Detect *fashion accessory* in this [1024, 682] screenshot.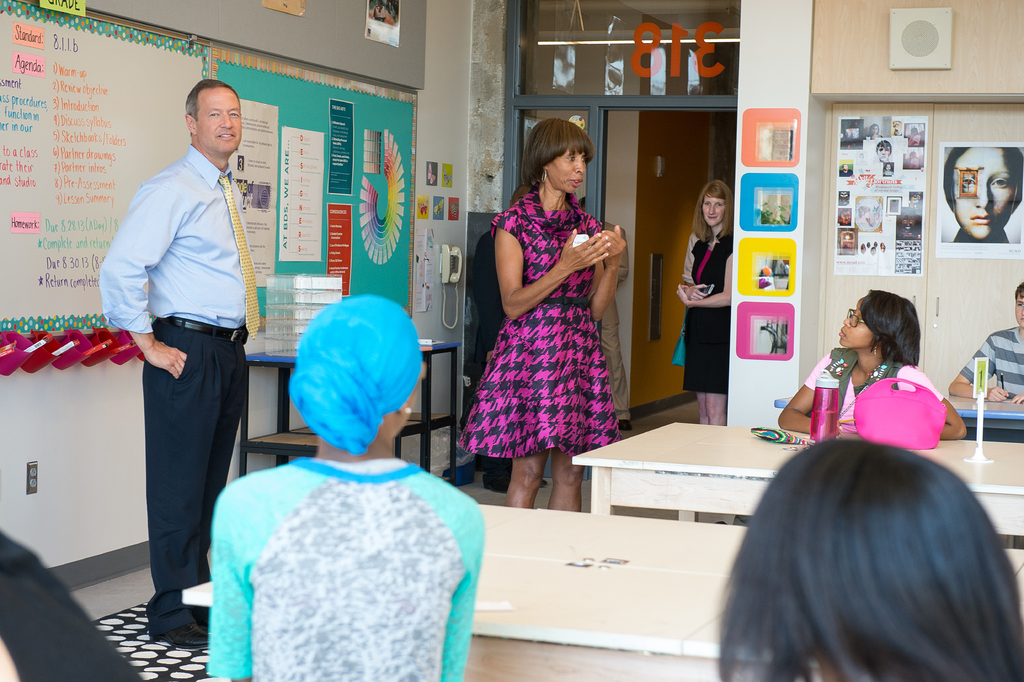
Detection: rect(872, 338, 883, 360).
